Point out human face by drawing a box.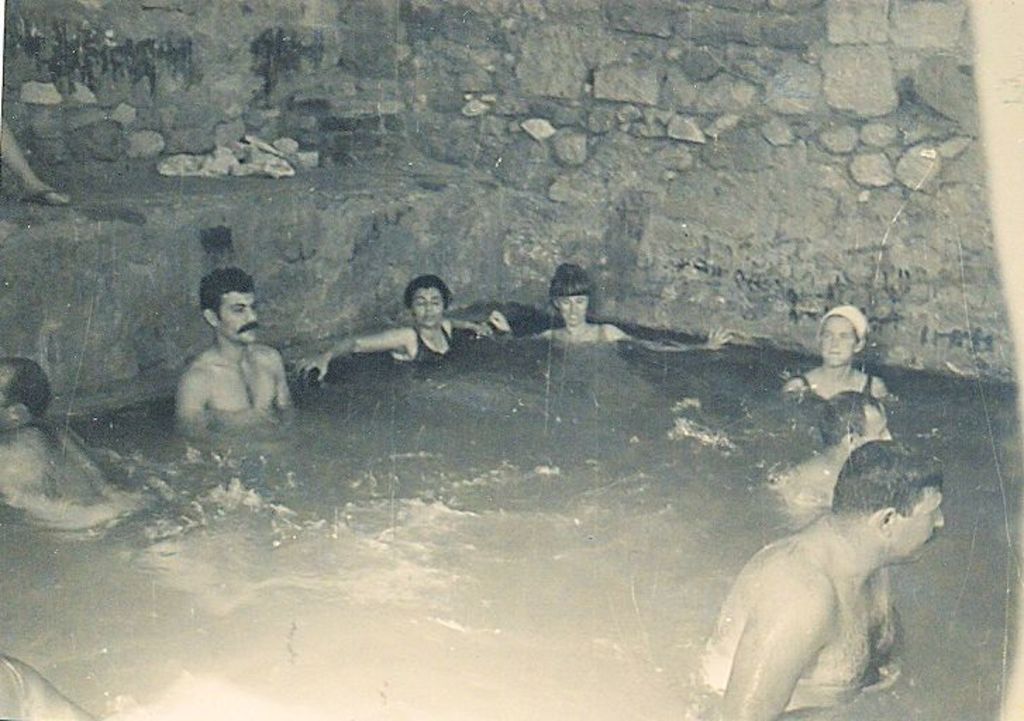
{"left": 220, "top": 290, "right": 262, "bottom": 342}.
